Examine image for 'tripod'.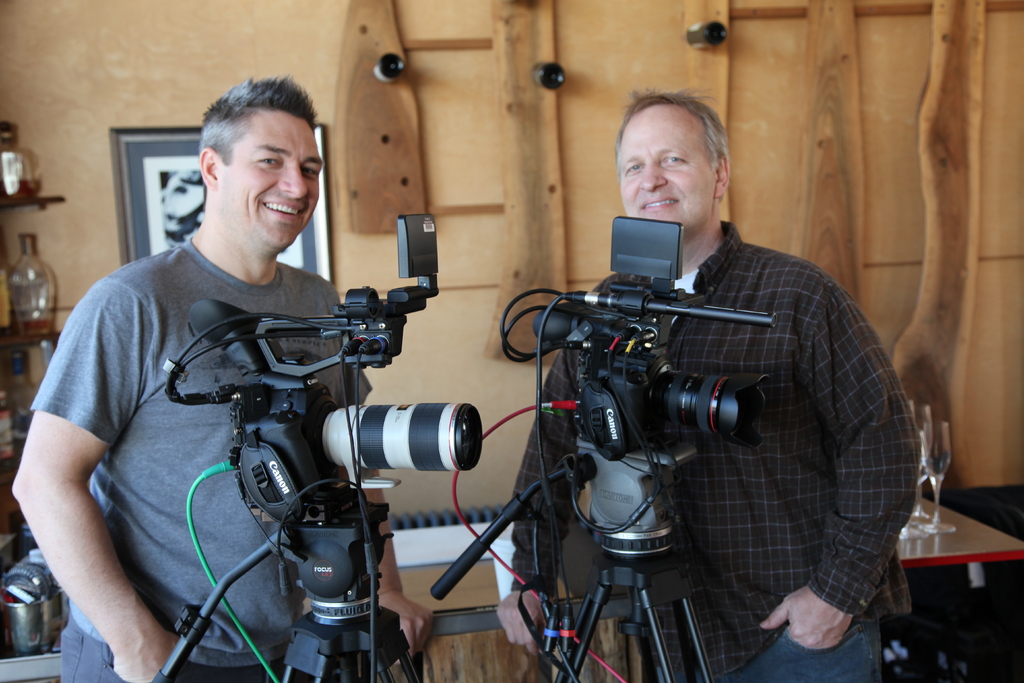
Examination result: (left=430, top=436, right=714, bottom=682).
